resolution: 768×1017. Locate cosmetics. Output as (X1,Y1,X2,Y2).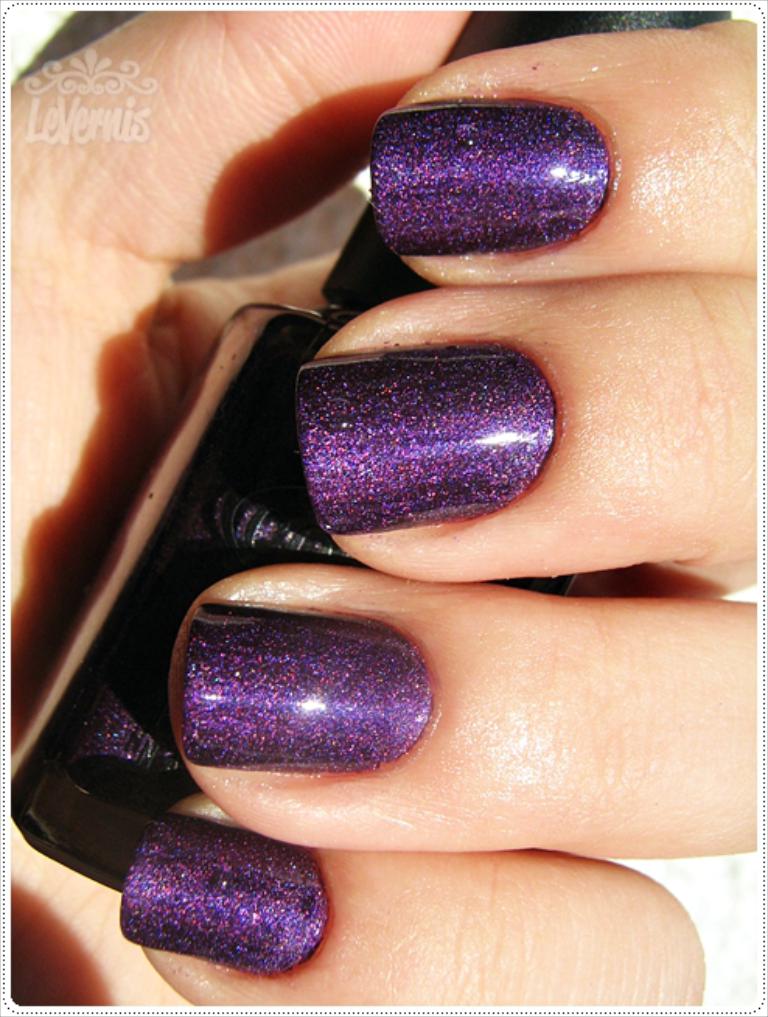
(0,0,617,897).
